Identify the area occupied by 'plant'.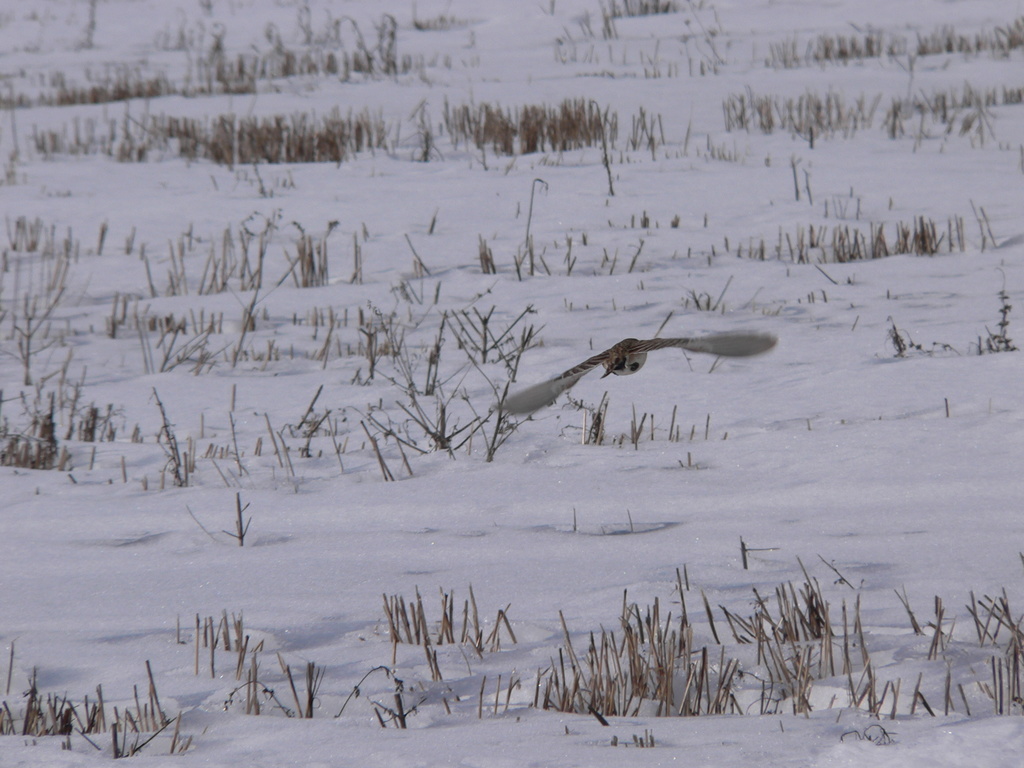
Area: pyautogui.locateOnScreen(703, 135, 739, 164).
